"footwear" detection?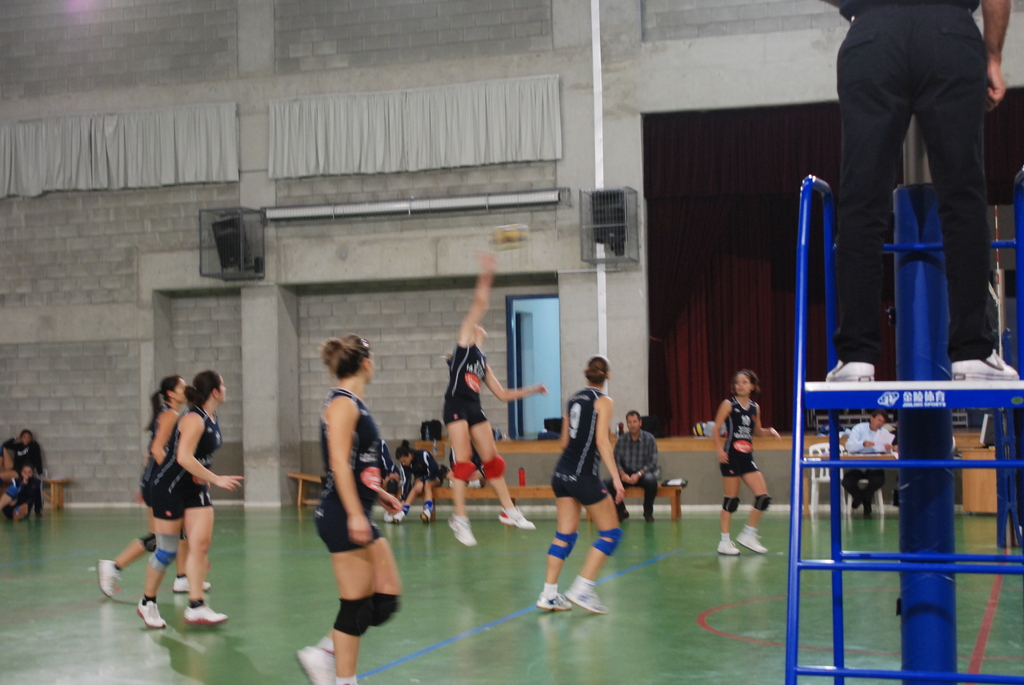
box=[98, 556, 120, 598]
